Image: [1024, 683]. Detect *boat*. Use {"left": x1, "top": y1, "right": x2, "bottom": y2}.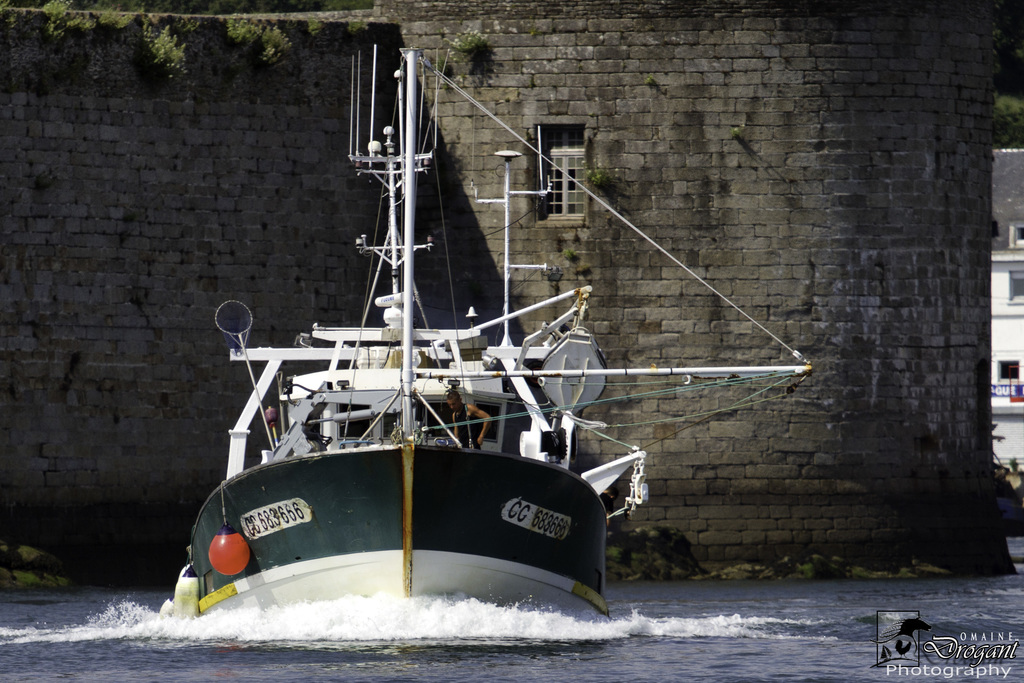
{"left": 176, "top": 30, "right": 780, "bottom": 616}.
